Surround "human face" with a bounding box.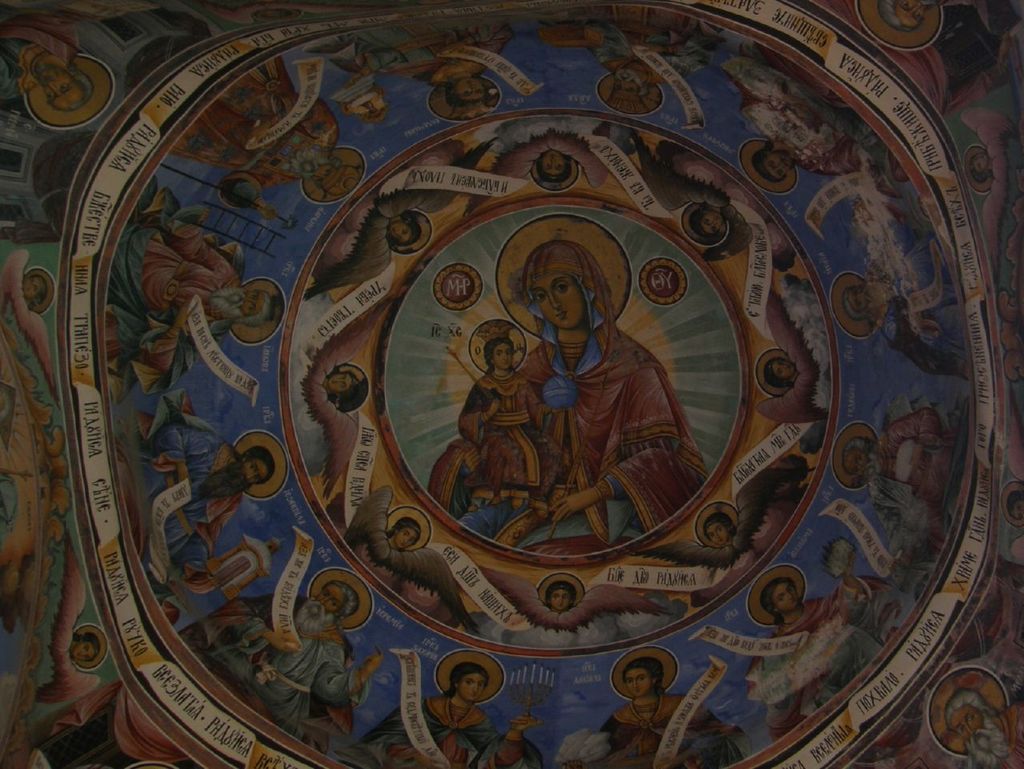
[612,69,637,95].
